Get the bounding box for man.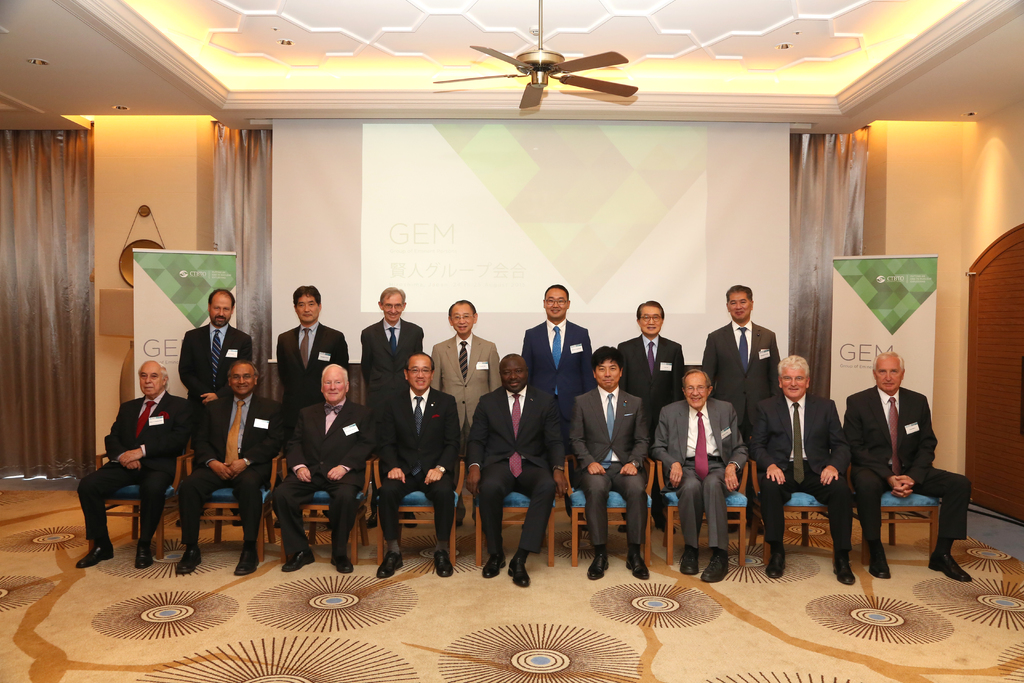
Rect(273, 359, 371, 577).
